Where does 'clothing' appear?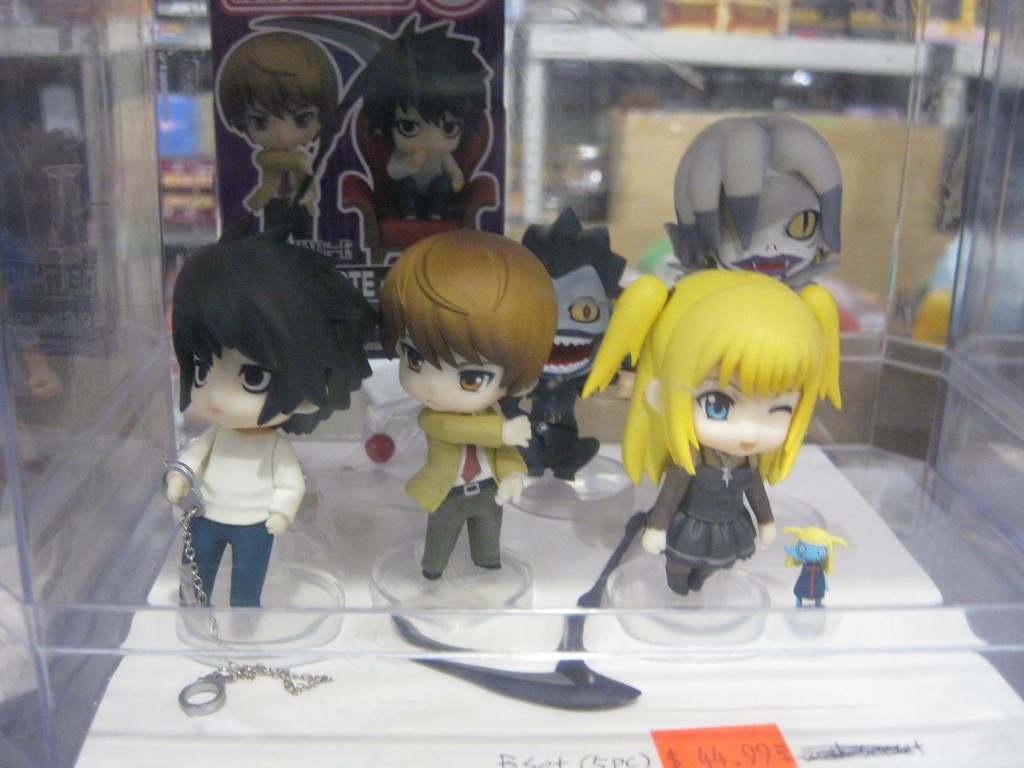
Appears at [x1=659, y1=454, x2=766, y2=598].
